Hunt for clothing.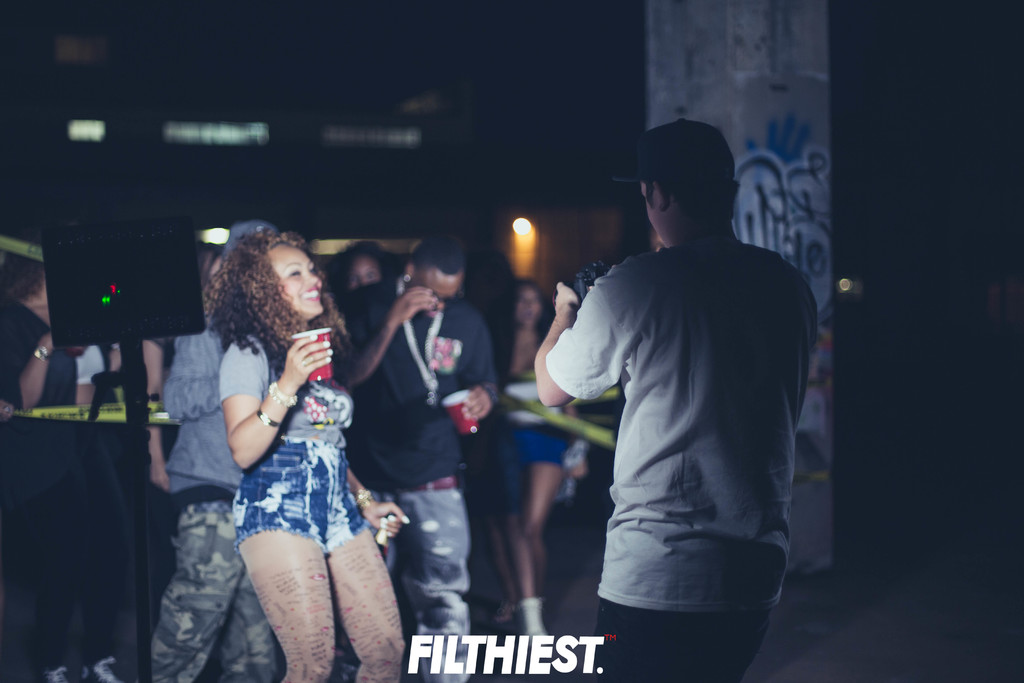
Hunted down at bbox(220, 312, 424, 682).
